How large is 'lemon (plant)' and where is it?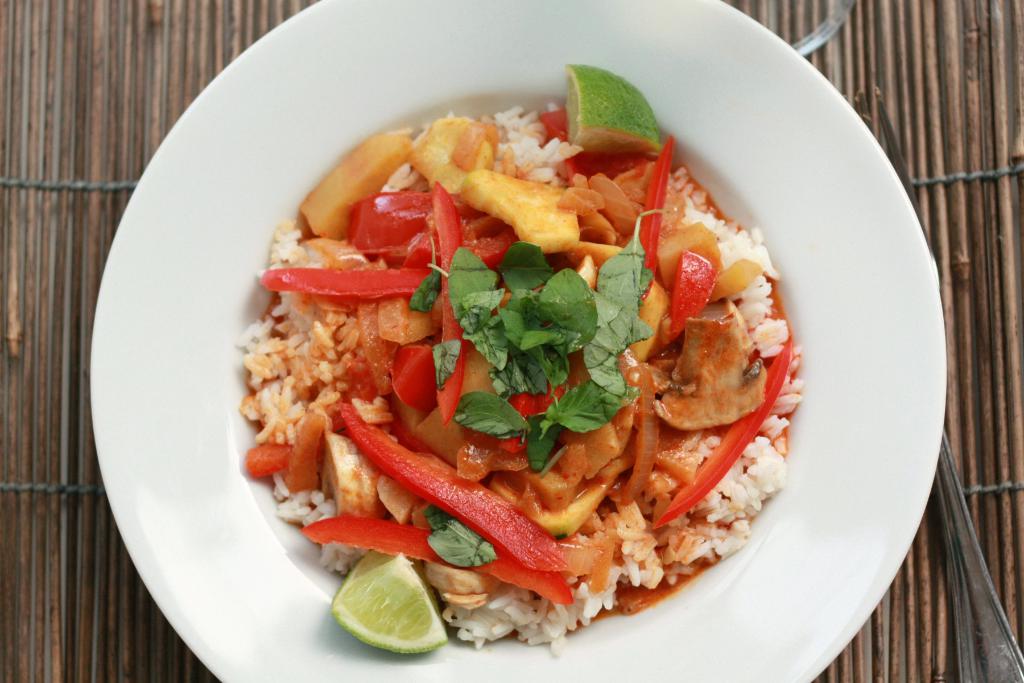
Bounding box: (left=331, top=559, right=452, bottom=661).
